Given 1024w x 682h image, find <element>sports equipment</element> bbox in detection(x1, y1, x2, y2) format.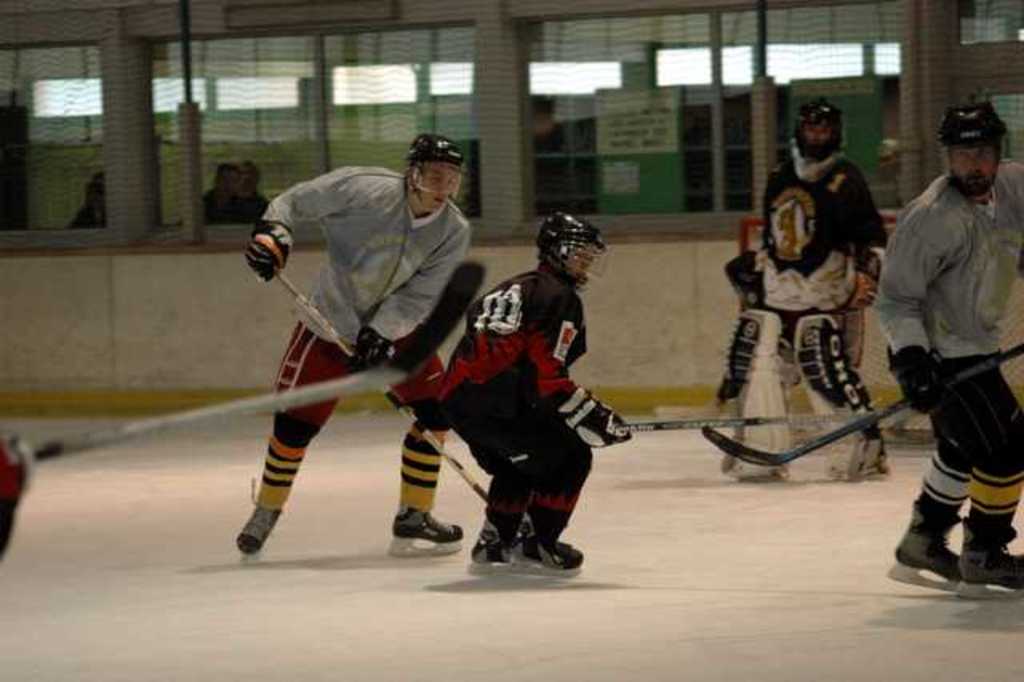
detection(515, 504, 582, 572).
